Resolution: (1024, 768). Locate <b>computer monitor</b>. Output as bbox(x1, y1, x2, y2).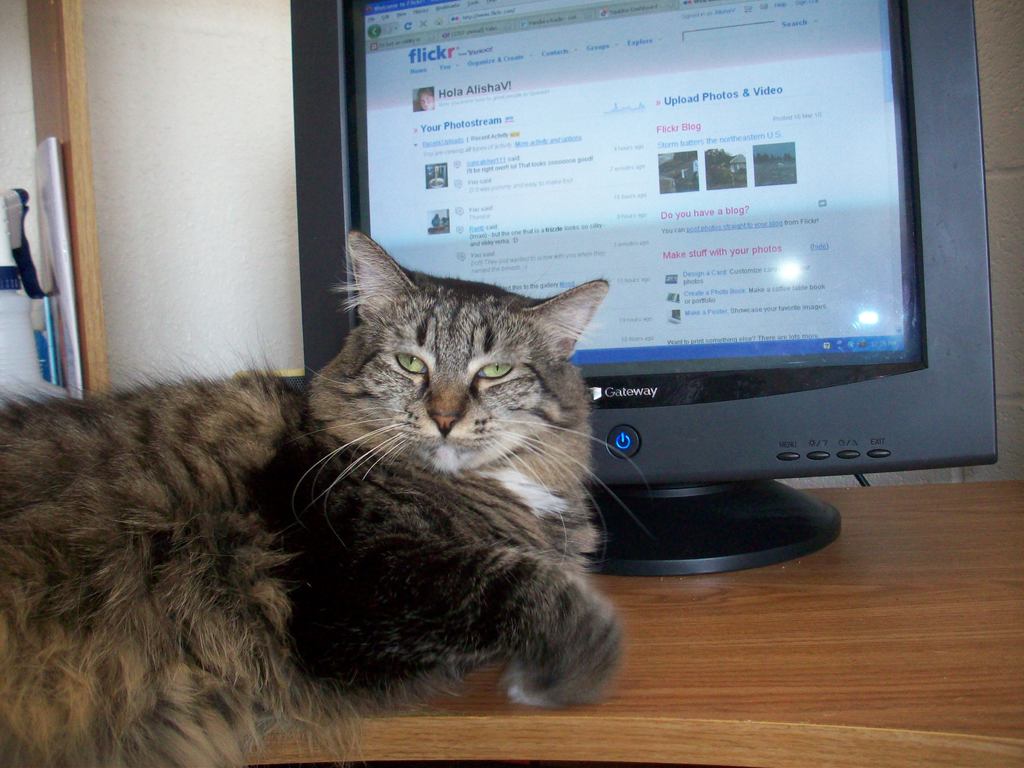
bbox(305, 0, 1013, 575).
